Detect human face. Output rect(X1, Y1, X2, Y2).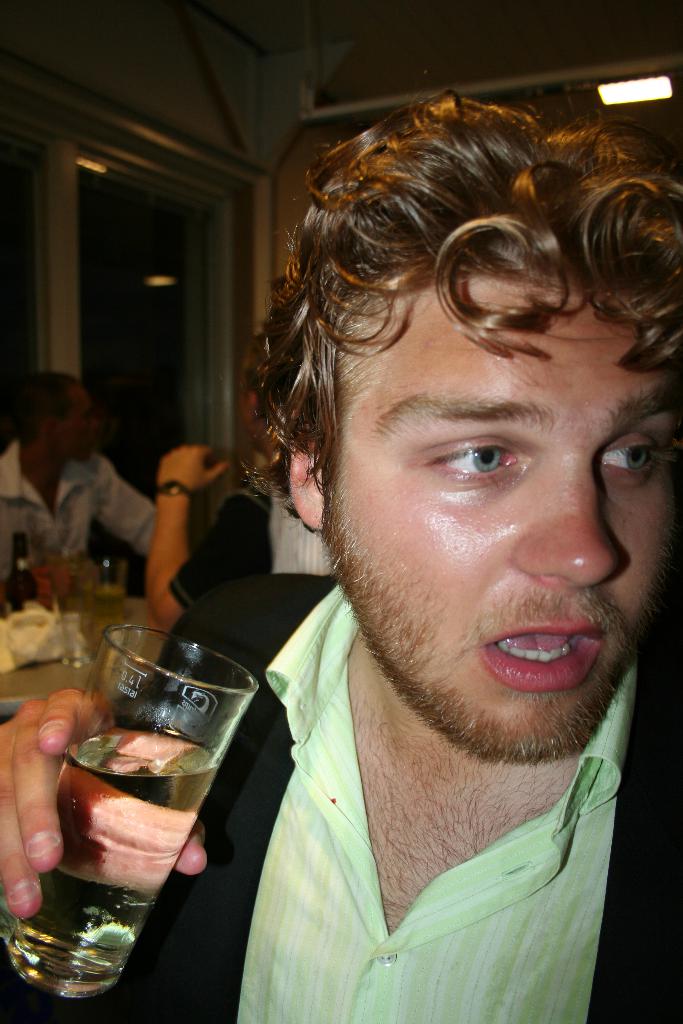
rect(320, 278, 682, 764).
